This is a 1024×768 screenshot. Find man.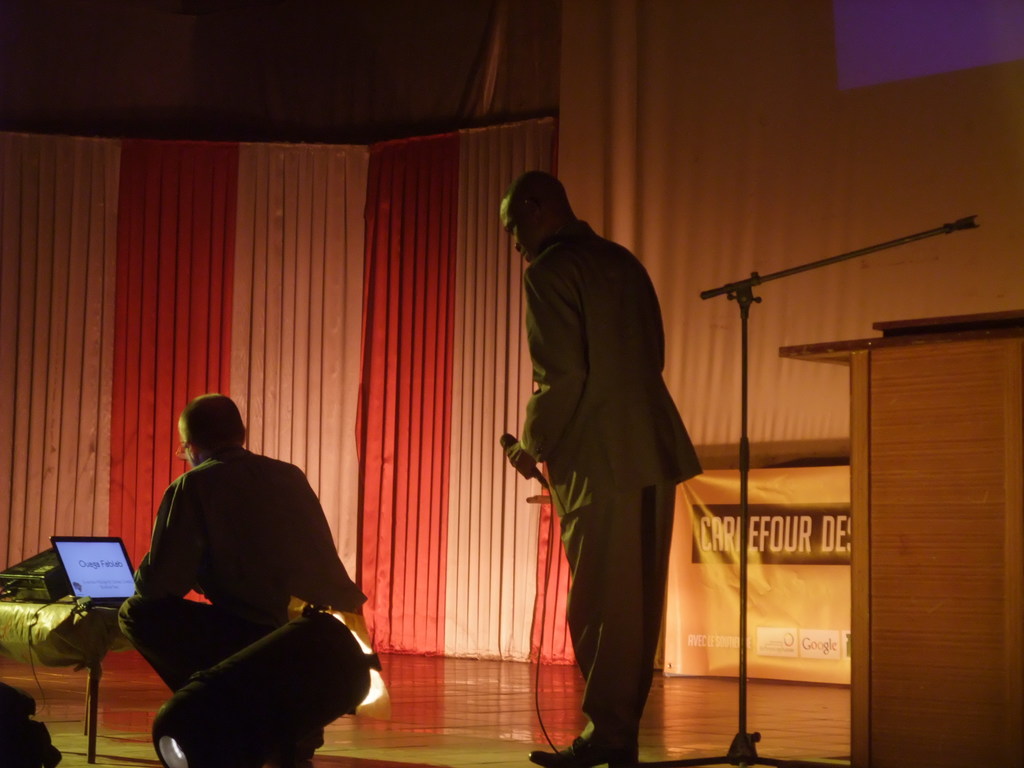
Bounding box: (x1=133, y1=401, x2=365, y2=702).
